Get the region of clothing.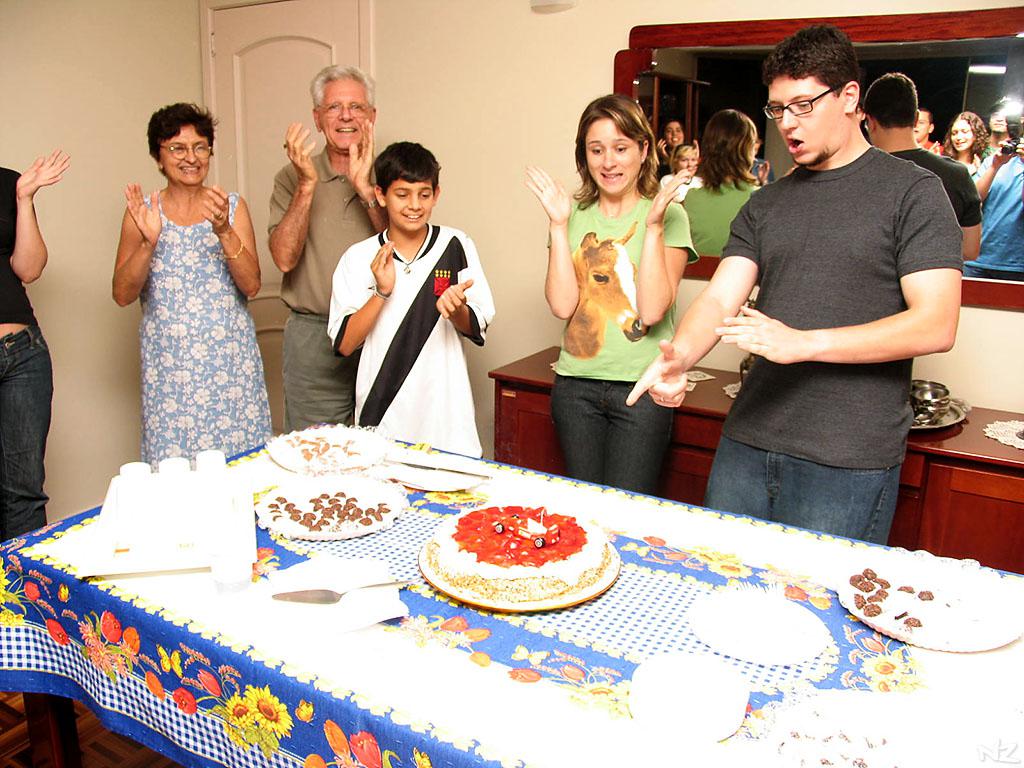
[323,200,483,449].
